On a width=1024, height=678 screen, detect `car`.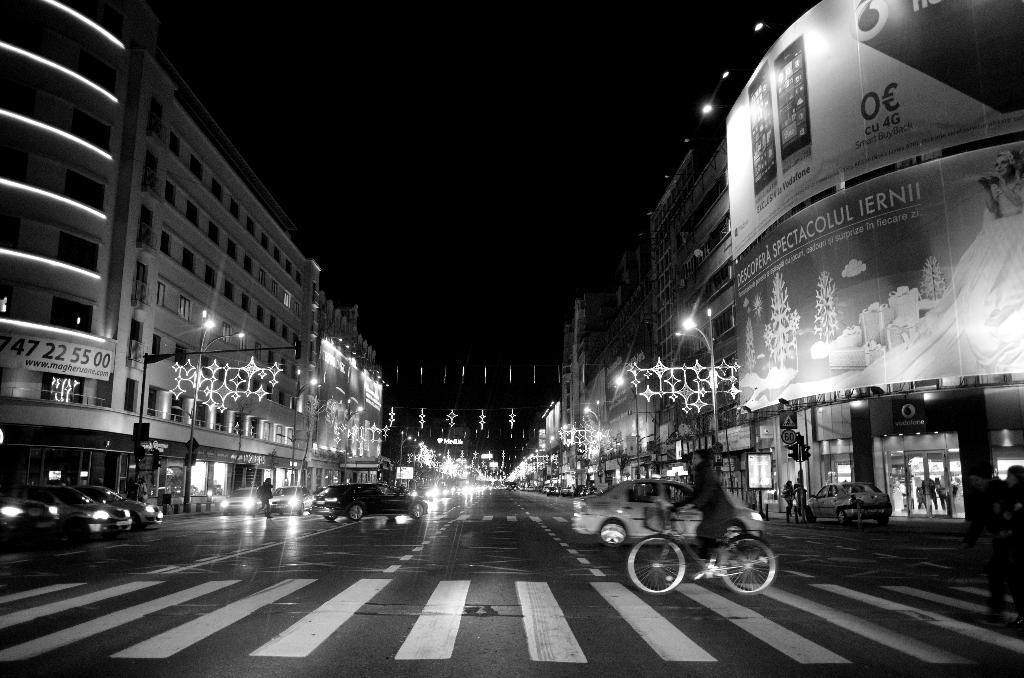
(x1=803, y1=481, x2=893, y2=526).
